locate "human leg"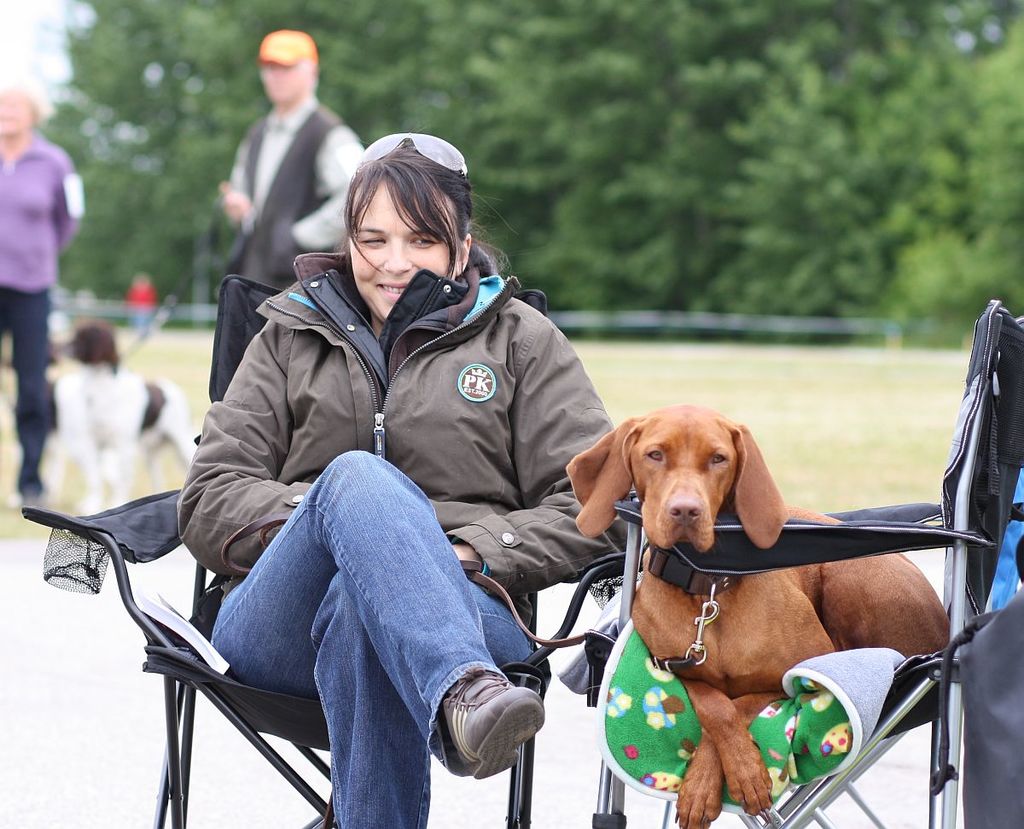
(15, 285, 55, 508)
